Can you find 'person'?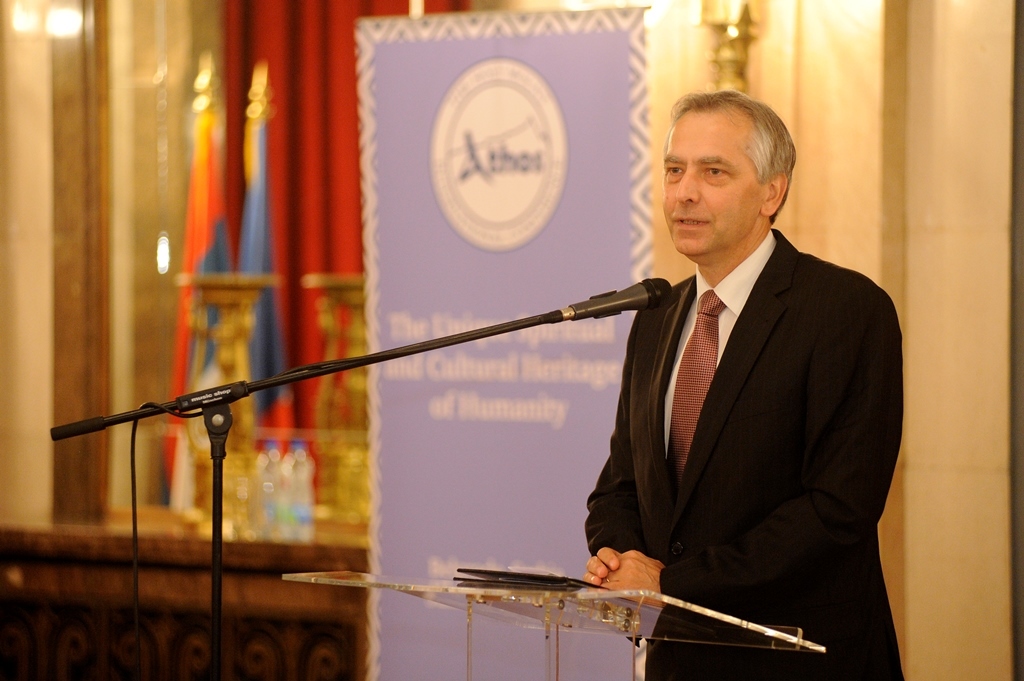
Yes, bounding box: locate(551, 79, 894, 677).
